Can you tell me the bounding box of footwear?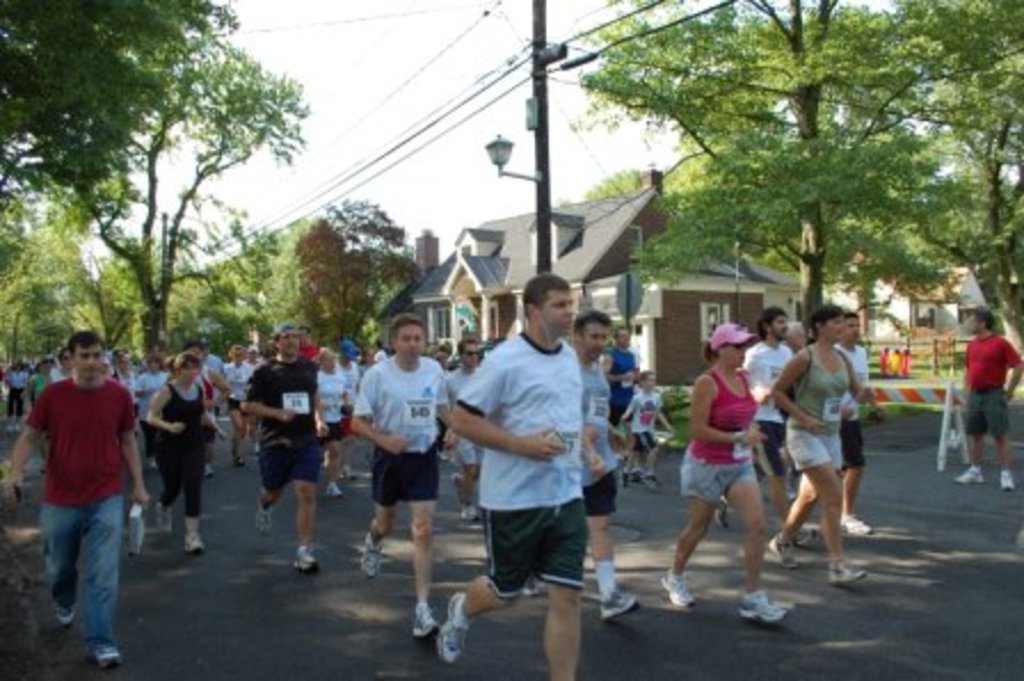
[654, 574, 688, 601].
